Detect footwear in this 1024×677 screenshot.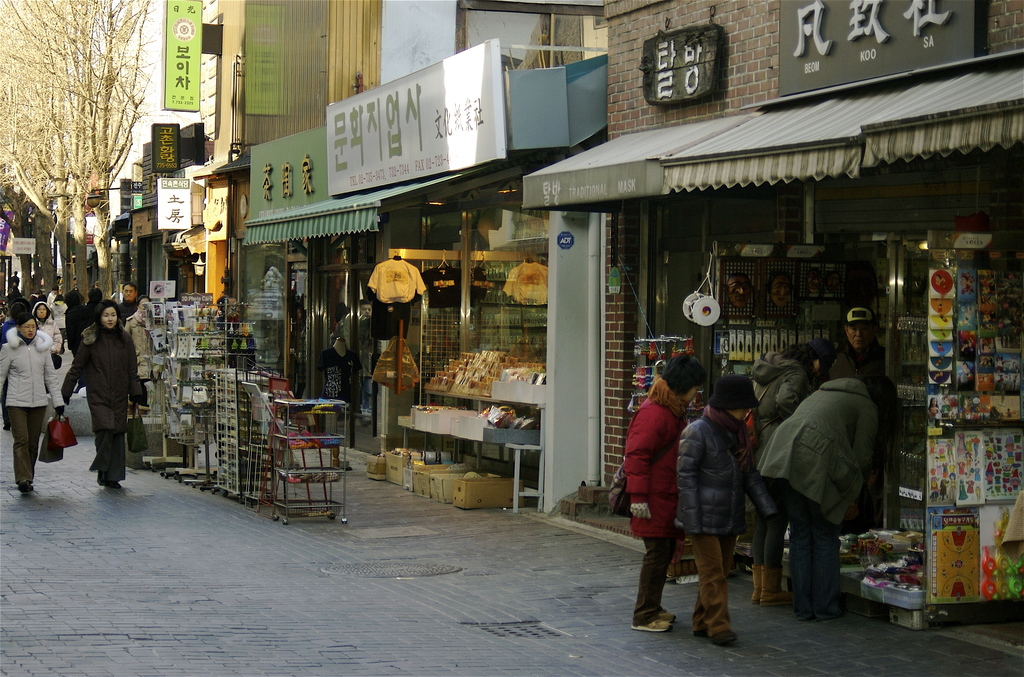
Detection: l=762, t=567, r=797, b=608.
